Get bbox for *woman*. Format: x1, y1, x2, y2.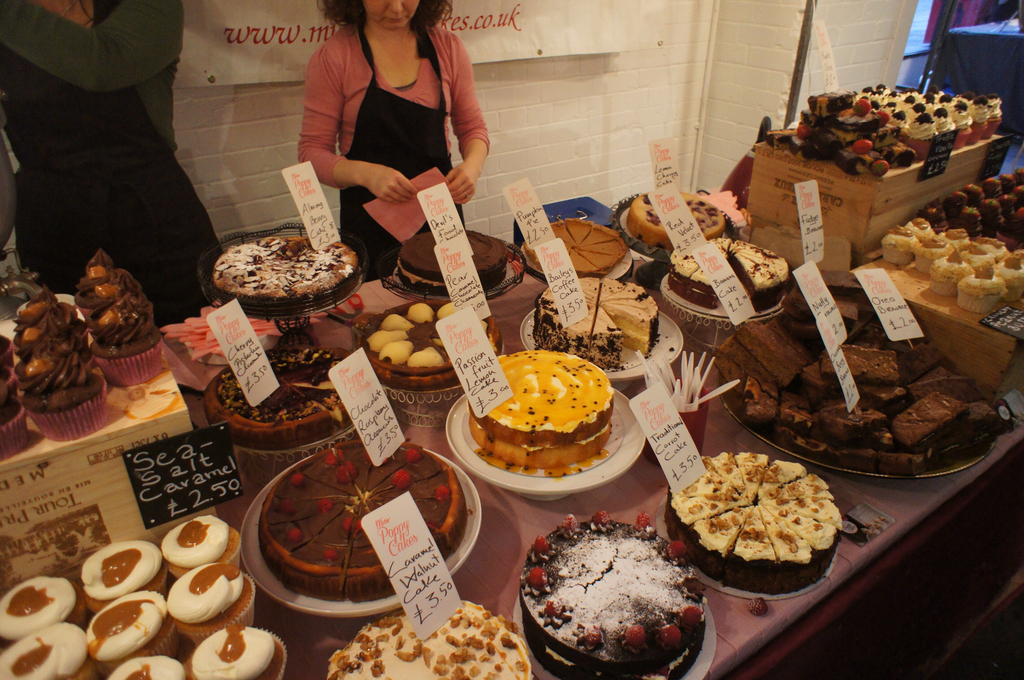
0, 0, 230, 328.
